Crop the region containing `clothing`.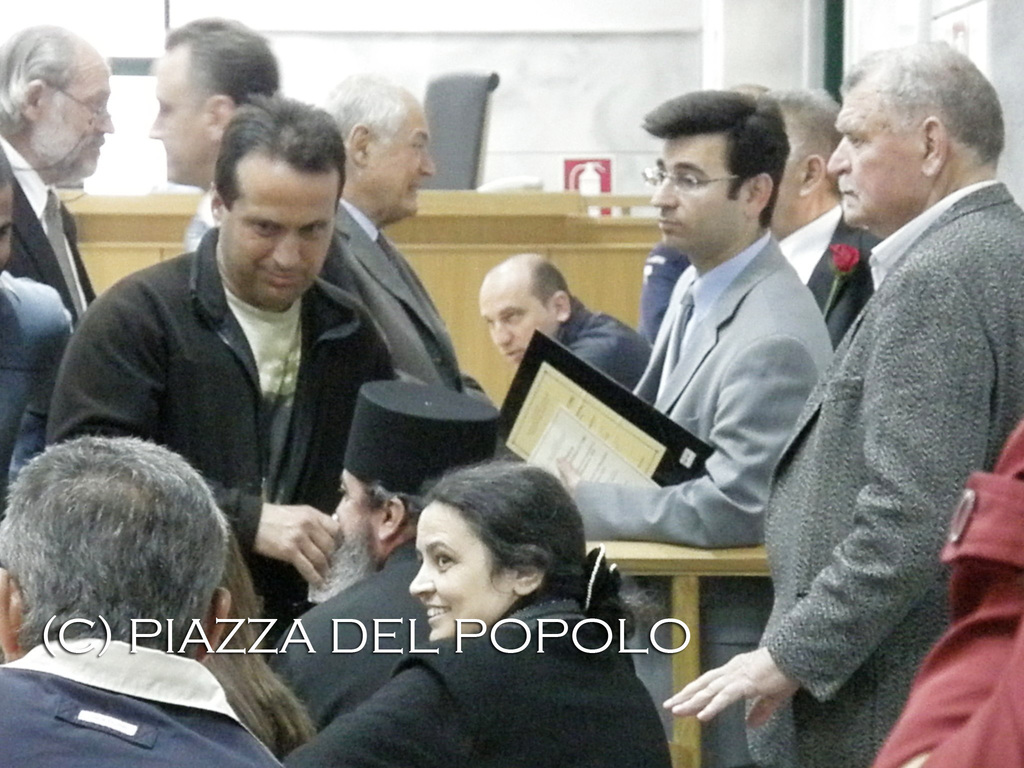
Crop region: {"x1": 43, "y1": 225, "x2": 401, "y2": 652}.
